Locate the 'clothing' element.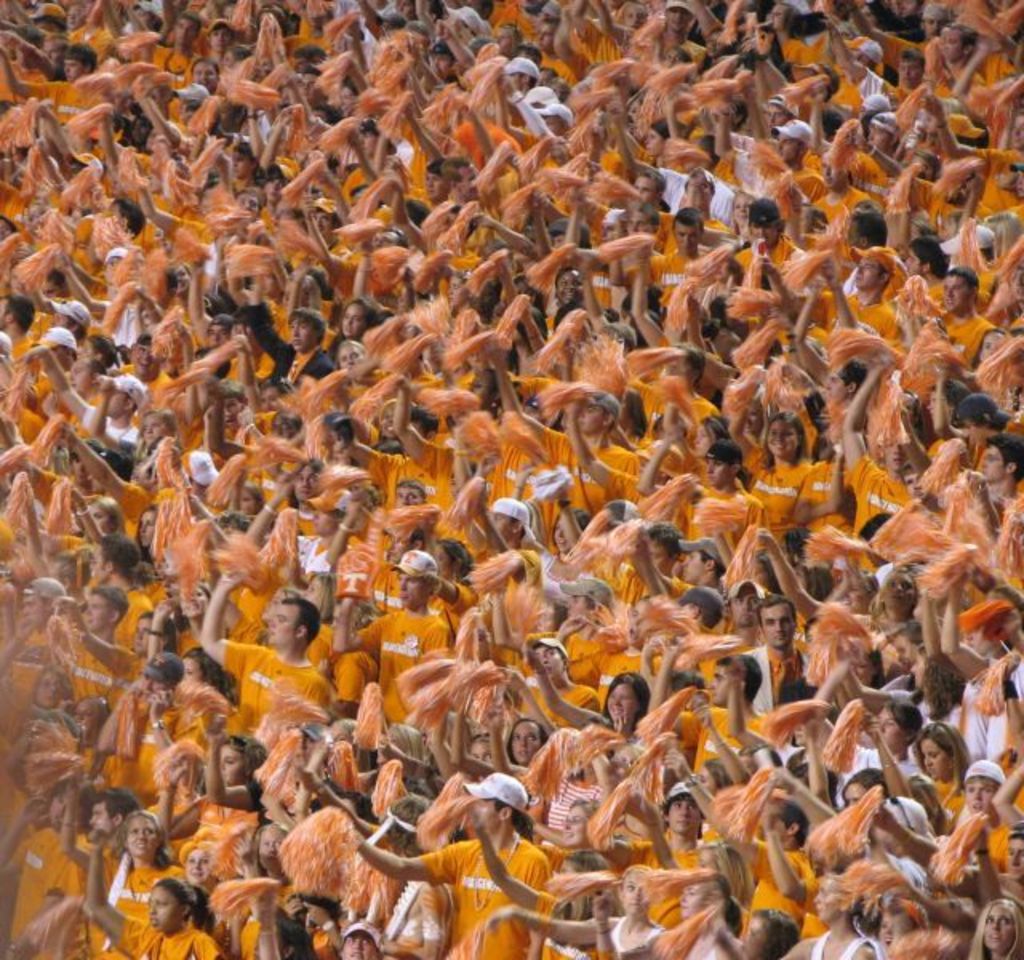
Element bbox: <region>616, 363, 723, 429</region>.
